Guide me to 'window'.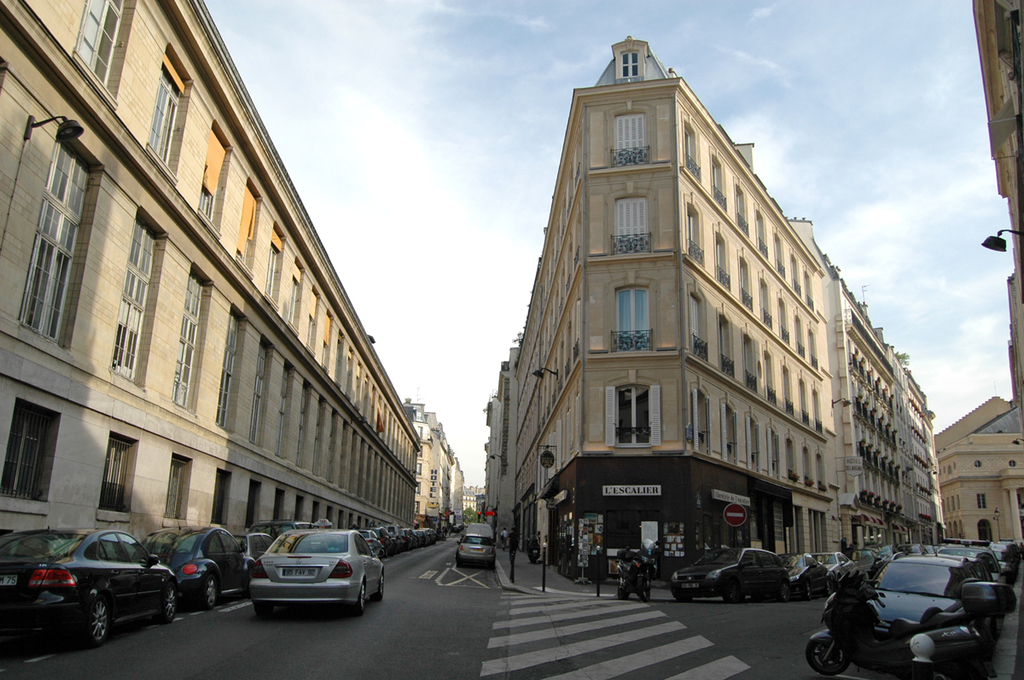
Guidance: [289, 265, 302, 328].
